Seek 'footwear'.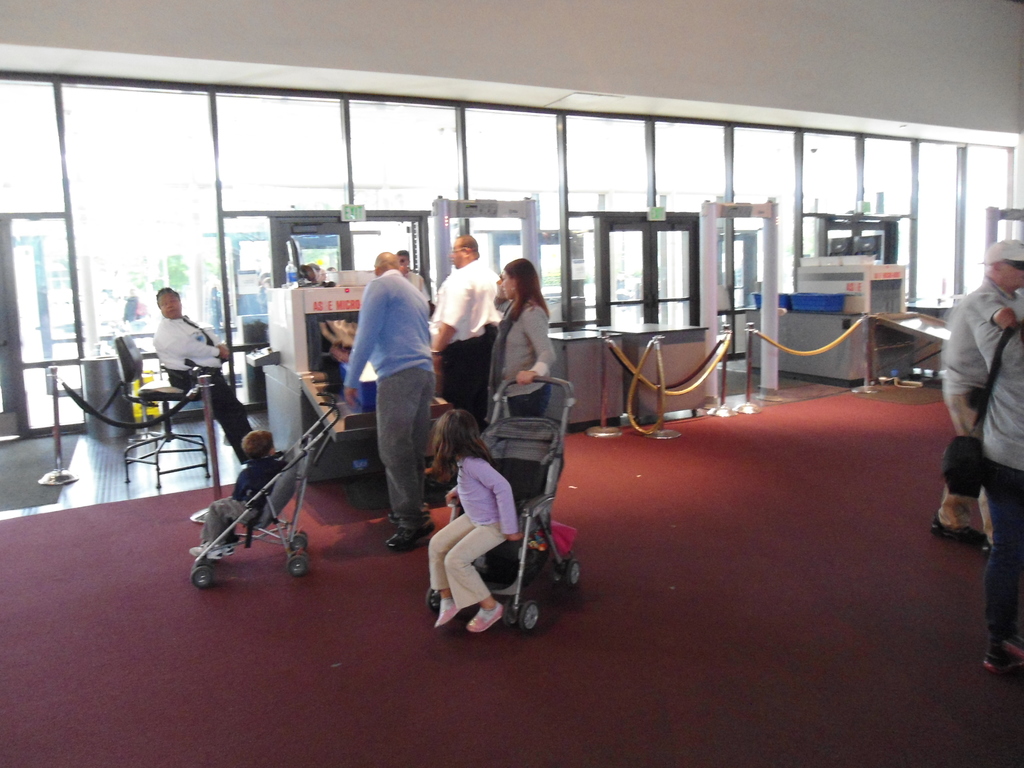
<box>435,595,472,628</box>.
